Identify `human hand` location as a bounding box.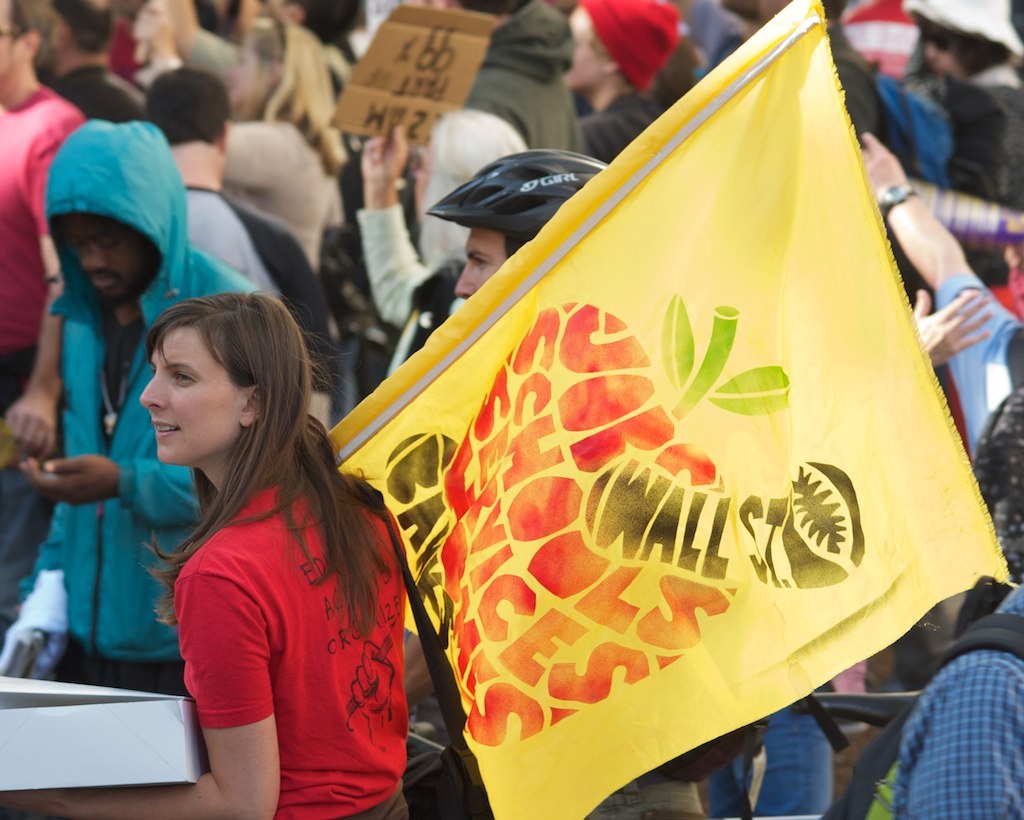
{"x1": 860, "y1": 129, "x2": 905, "y2": 201}.
